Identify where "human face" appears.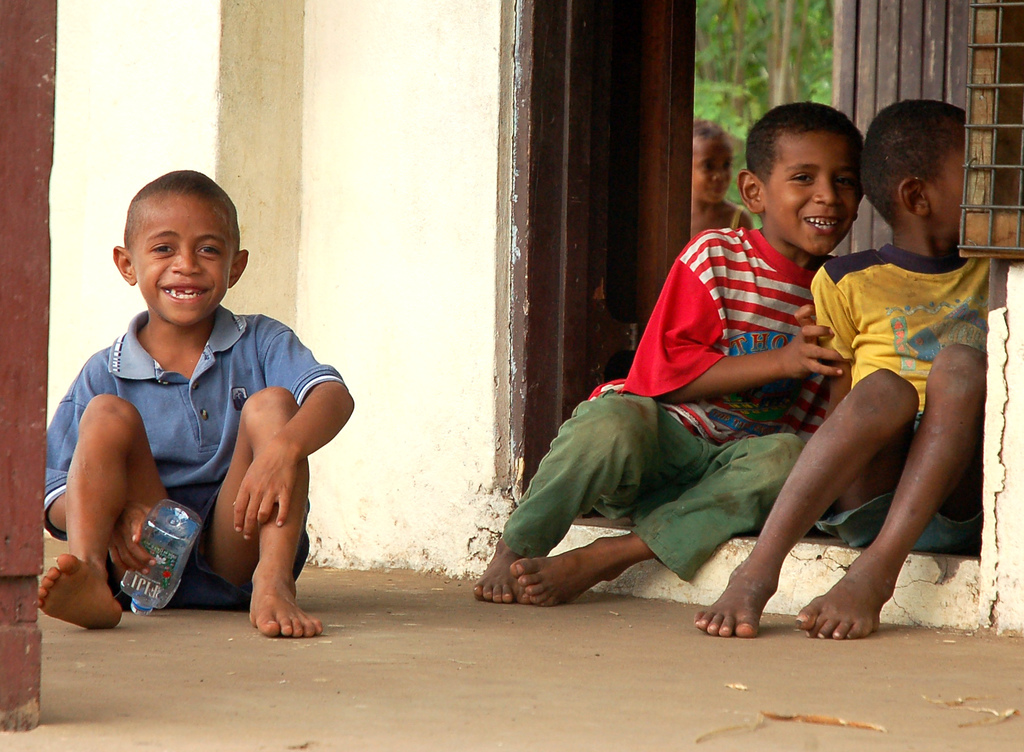
Appears at locate(924, 142, 968, 237).
